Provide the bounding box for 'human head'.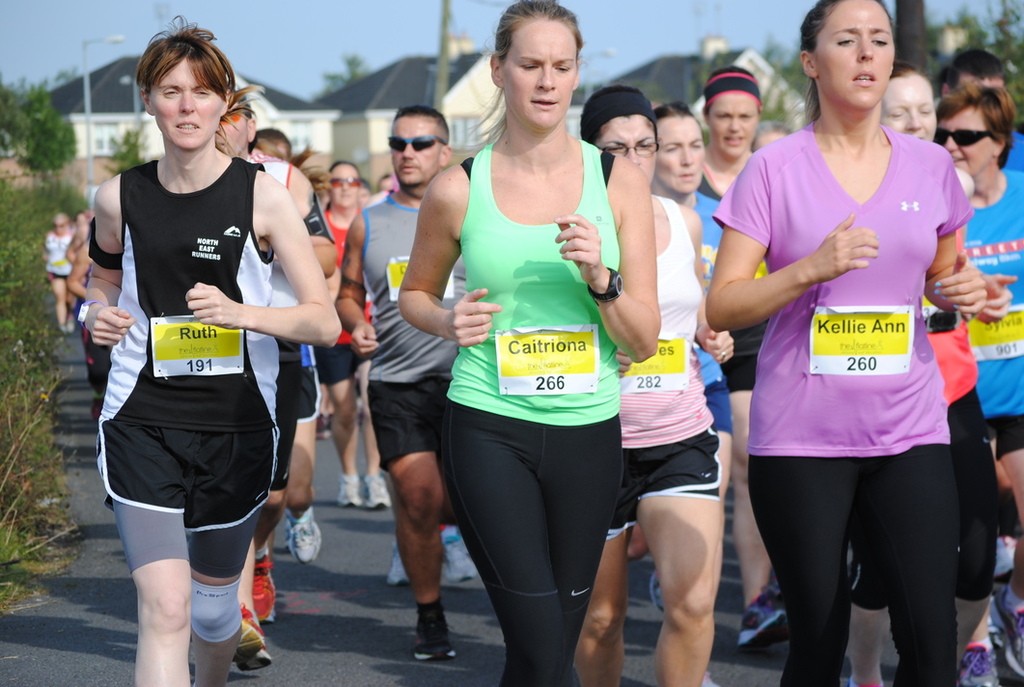
813,4,908,111.
